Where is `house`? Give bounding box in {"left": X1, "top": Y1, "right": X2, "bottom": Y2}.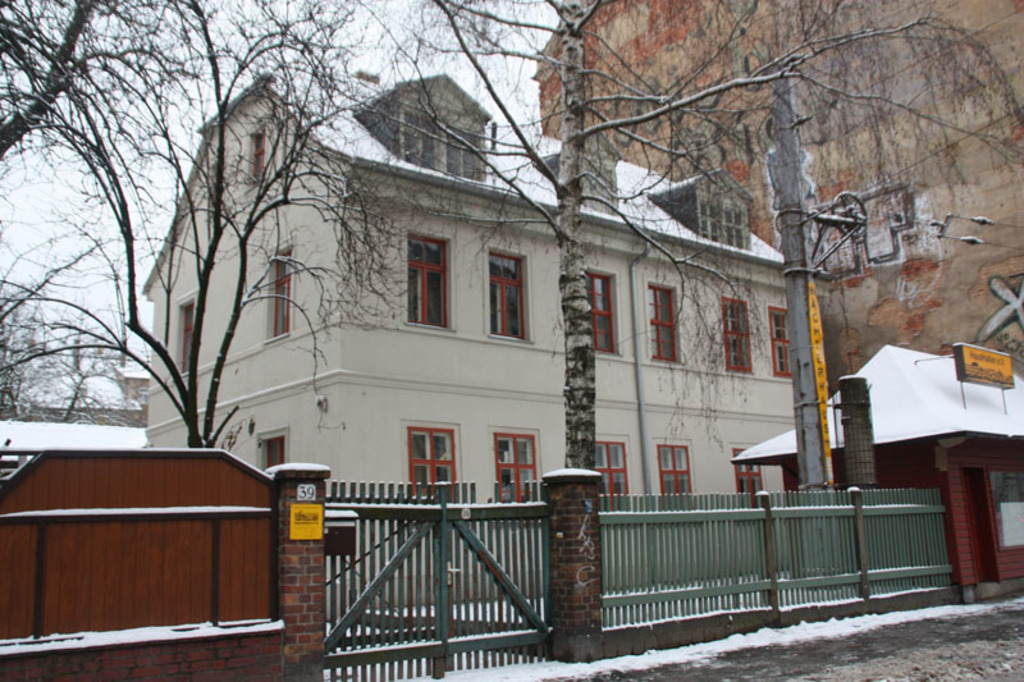
{"left": 146, "top": 68, "right": 813, "bottom": 613}.
